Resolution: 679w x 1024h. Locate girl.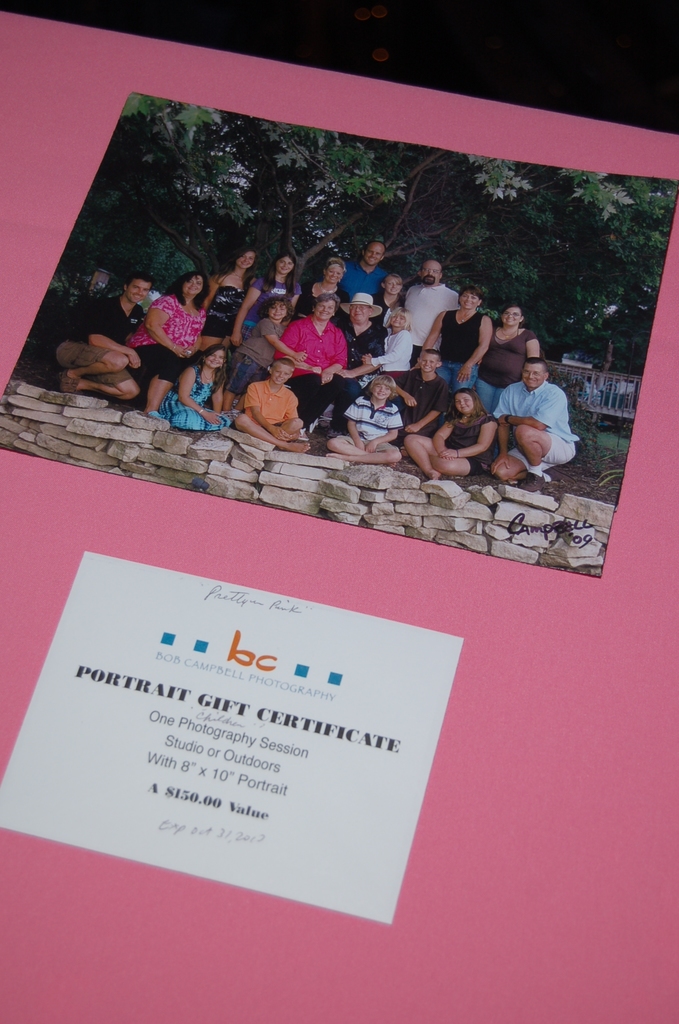
<box>396,384,502,492</box>.
